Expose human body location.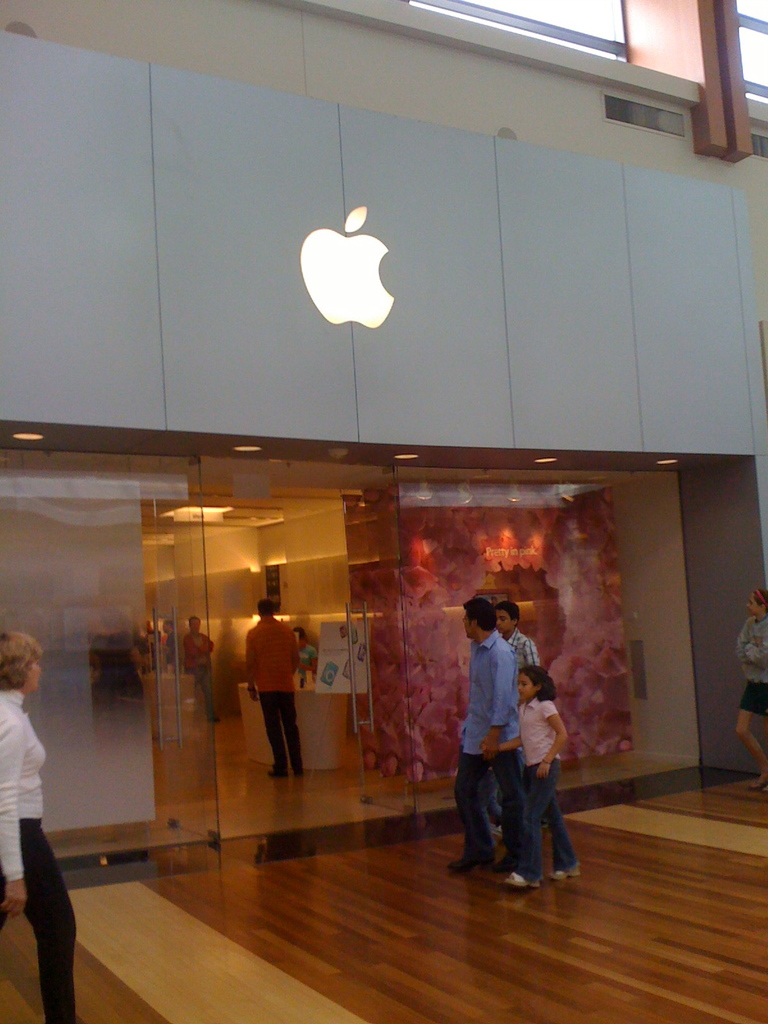
Exposed at 230:594:319:801.
